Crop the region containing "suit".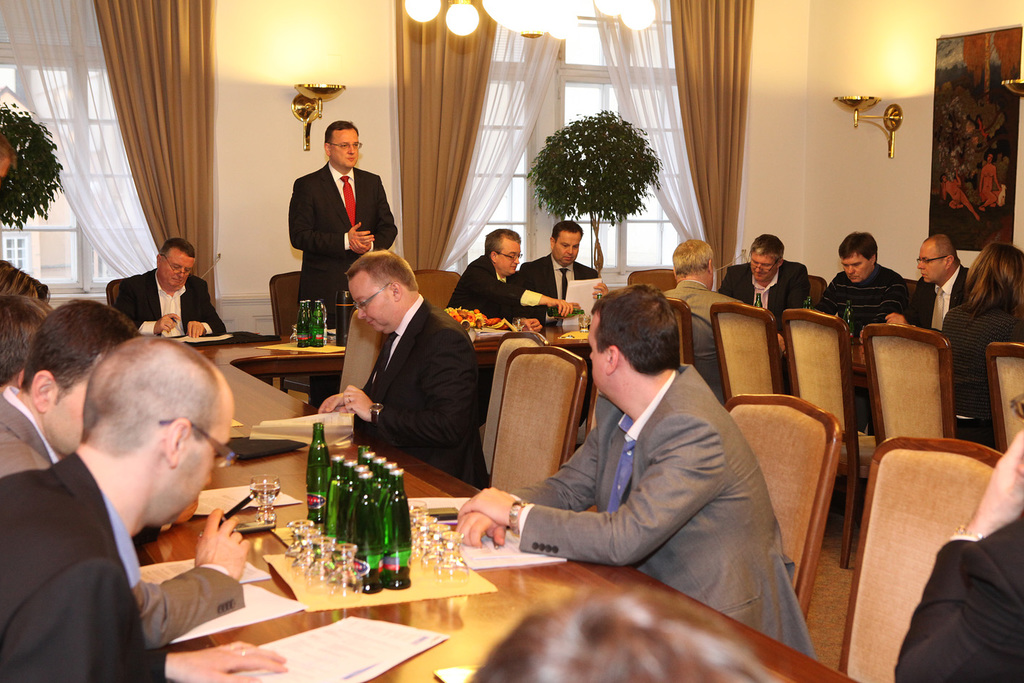
Crop region: pyautogui.locateOnScreen(449, 255, 531, 428).
